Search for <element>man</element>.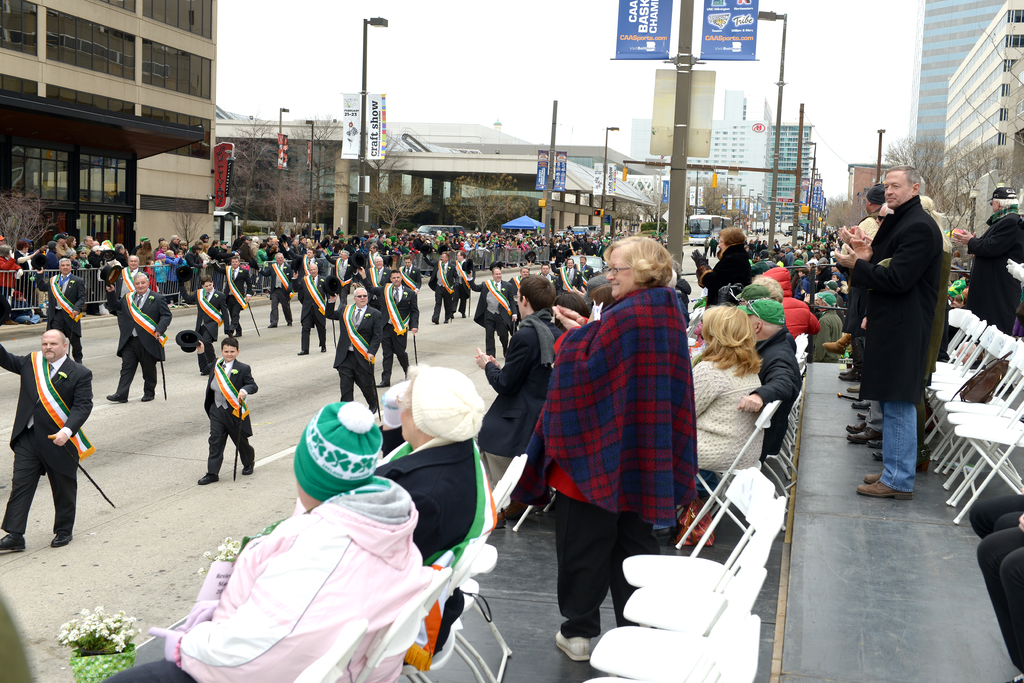
Found at 373 270 423 386.
